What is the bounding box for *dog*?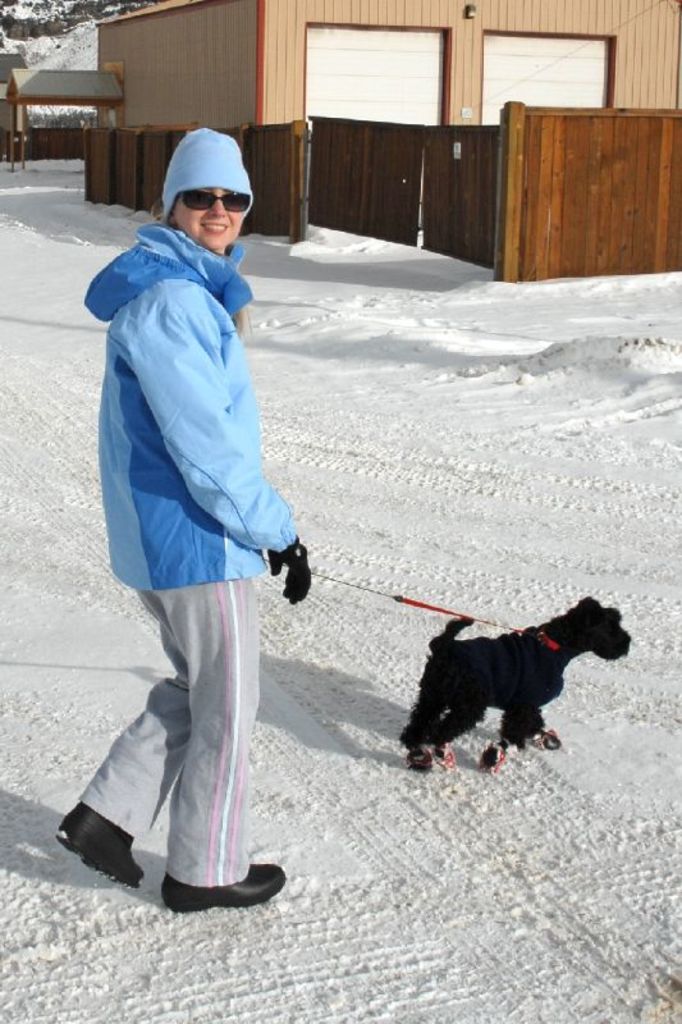
BBox(399, 595, 631, 773).
